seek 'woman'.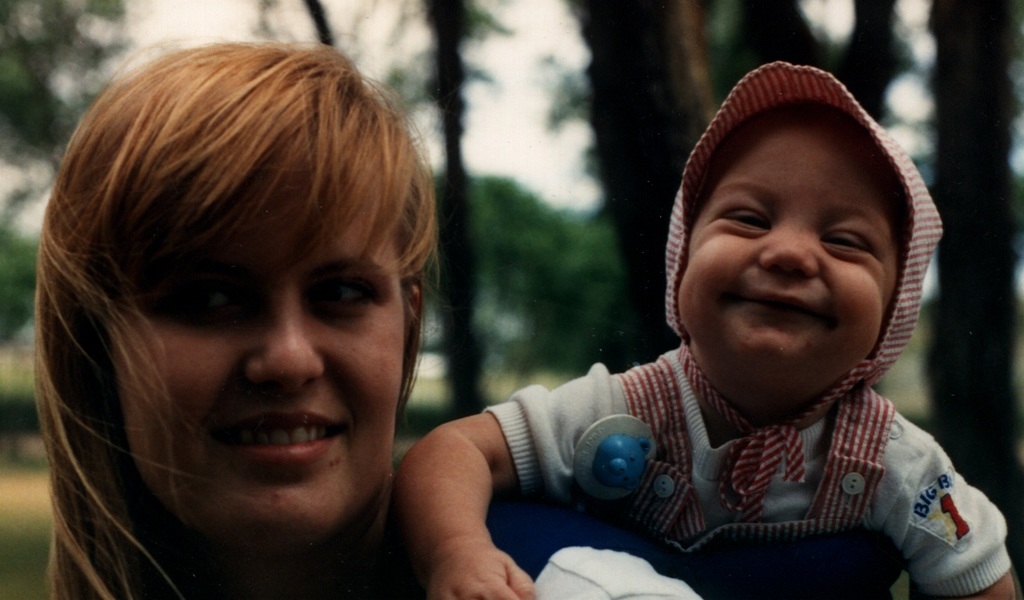
Rect(33, 33, 460, 599).
